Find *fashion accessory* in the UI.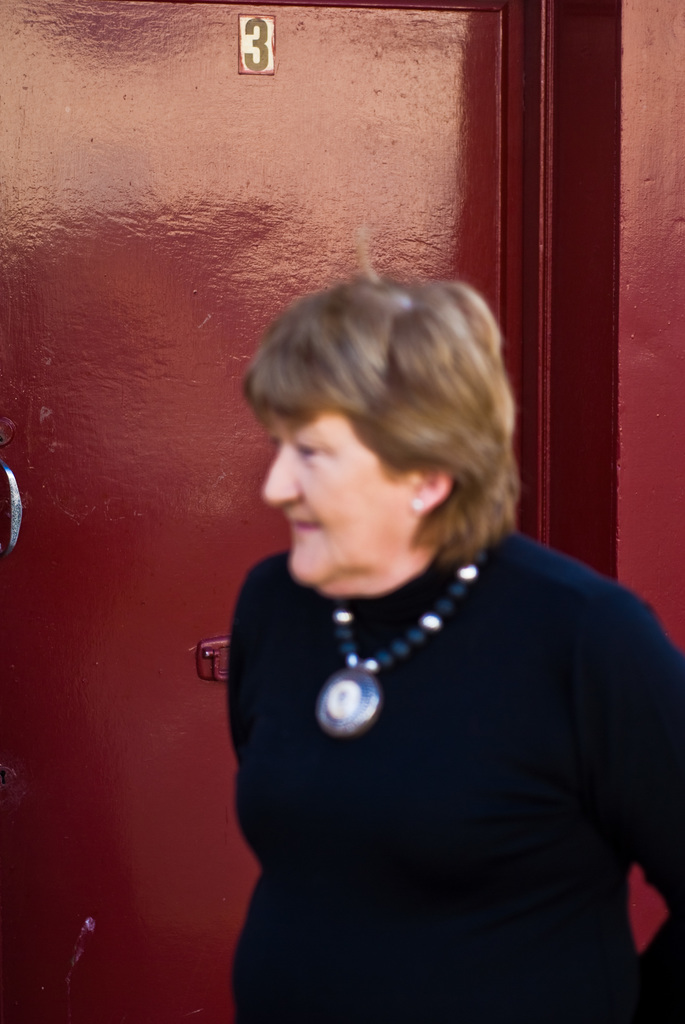
UI element at pyautogui.locateOnScreen(411, 496, 429, 514).
